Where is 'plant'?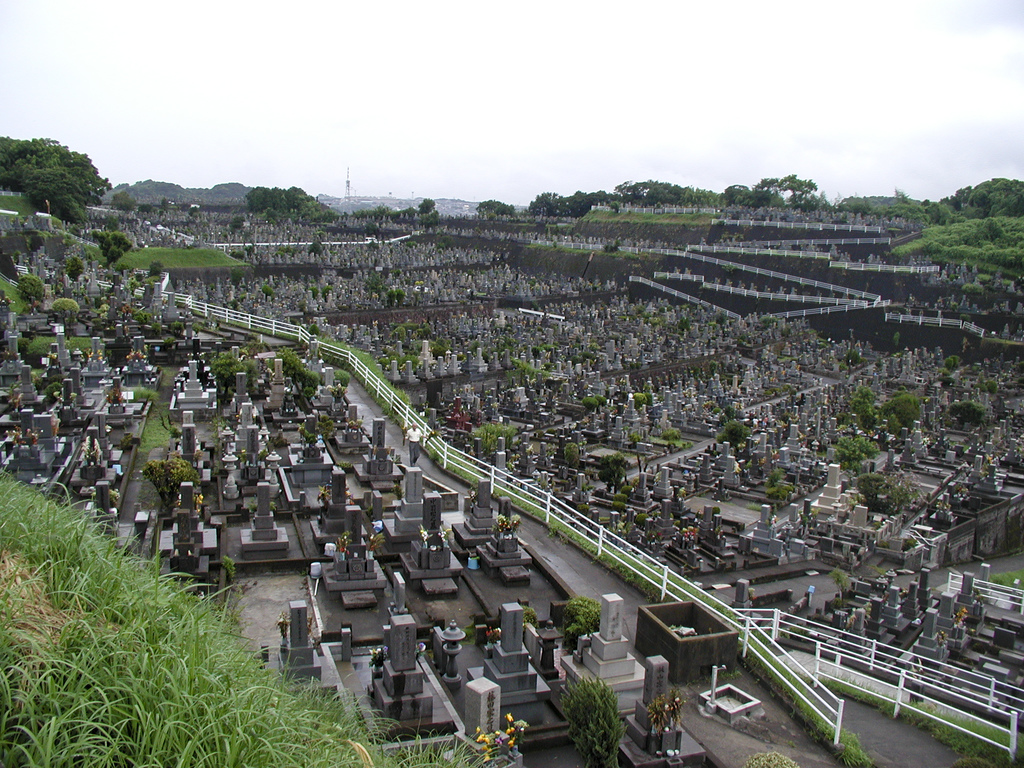
(left=390, top=355, right=402, bottom=367).
